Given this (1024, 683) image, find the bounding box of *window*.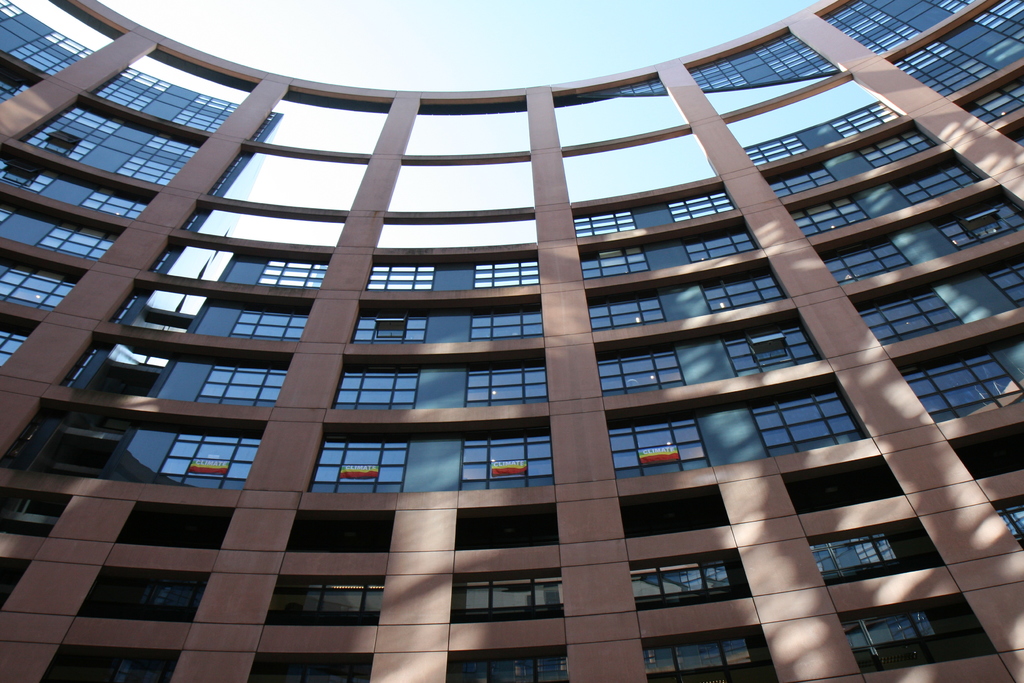
bbox=[721, 325, 810, 383].
